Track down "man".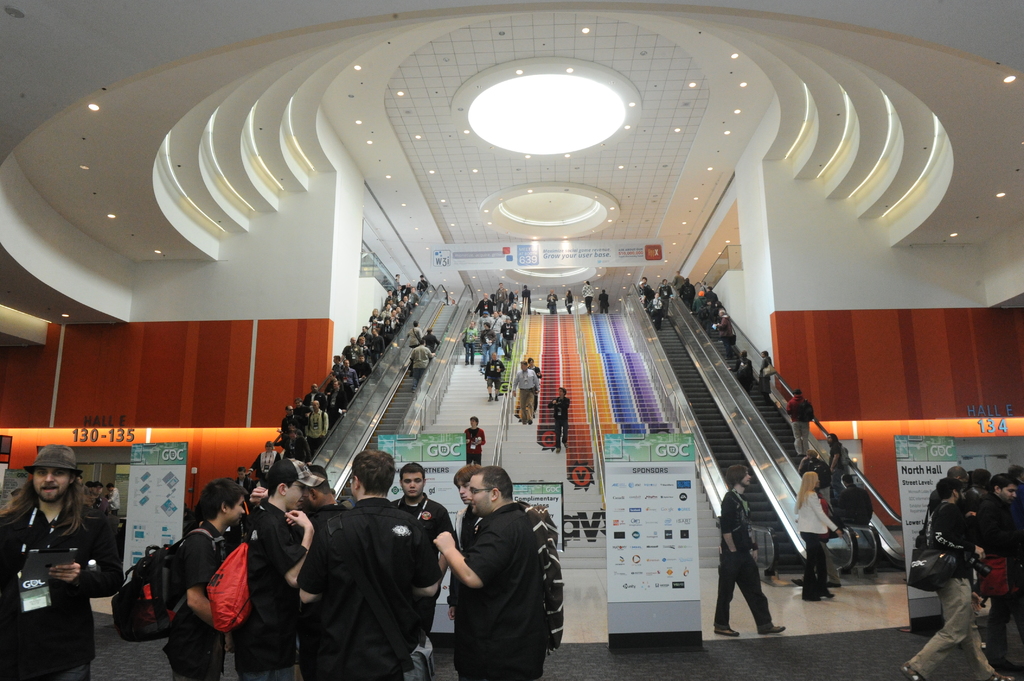
Tracked to select_region(692, 291, 703, 312).
